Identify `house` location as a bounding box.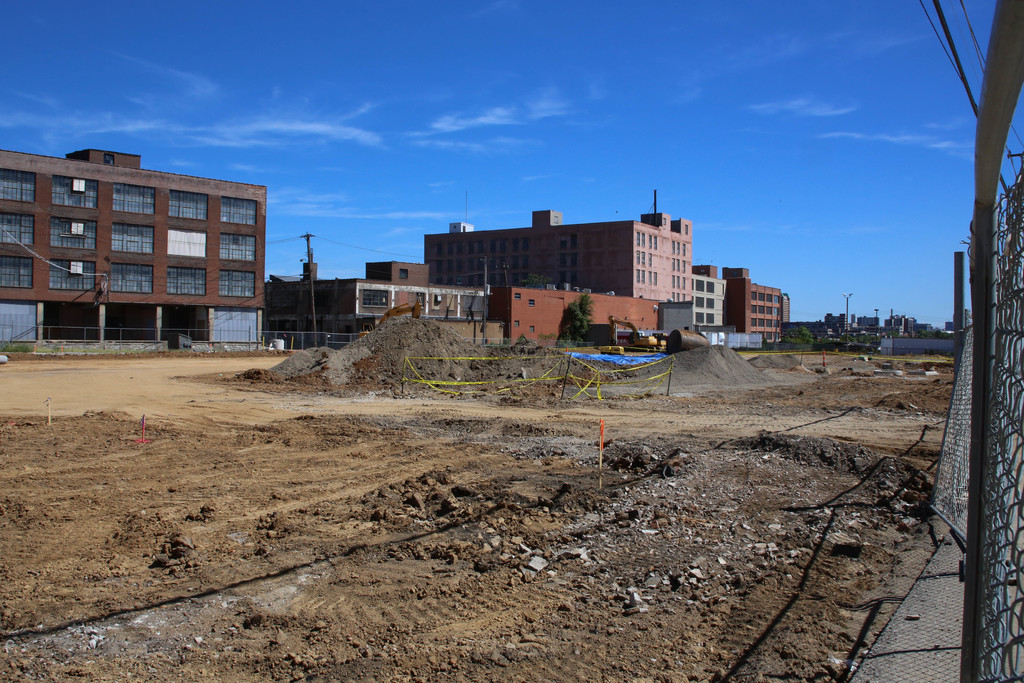
x1=687, y1=258, x2=737, y2=331.
